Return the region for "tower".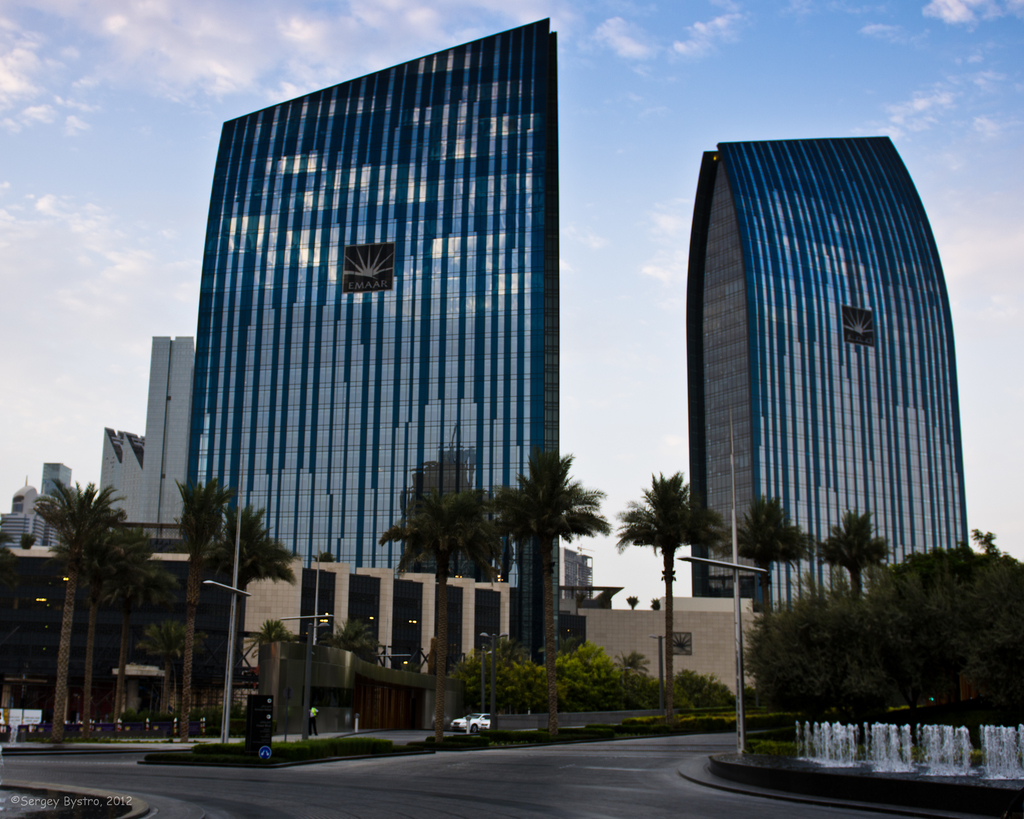
l=687, t=129, r=971, b=619.
